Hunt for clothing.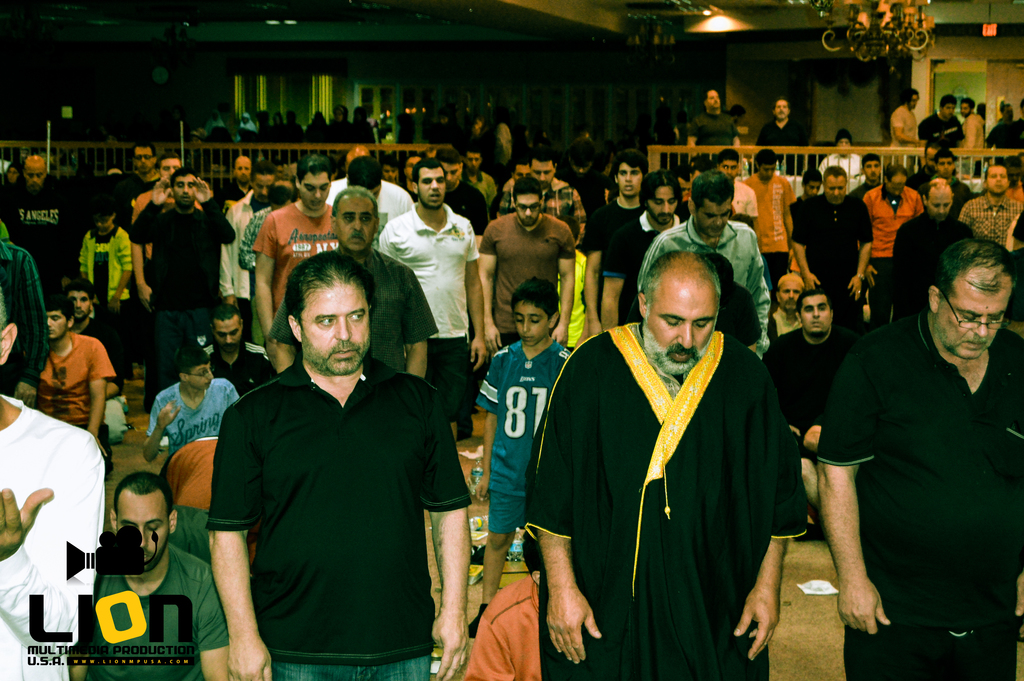
Hunted down at [left=741, top=174, right=792, bottom=288].
